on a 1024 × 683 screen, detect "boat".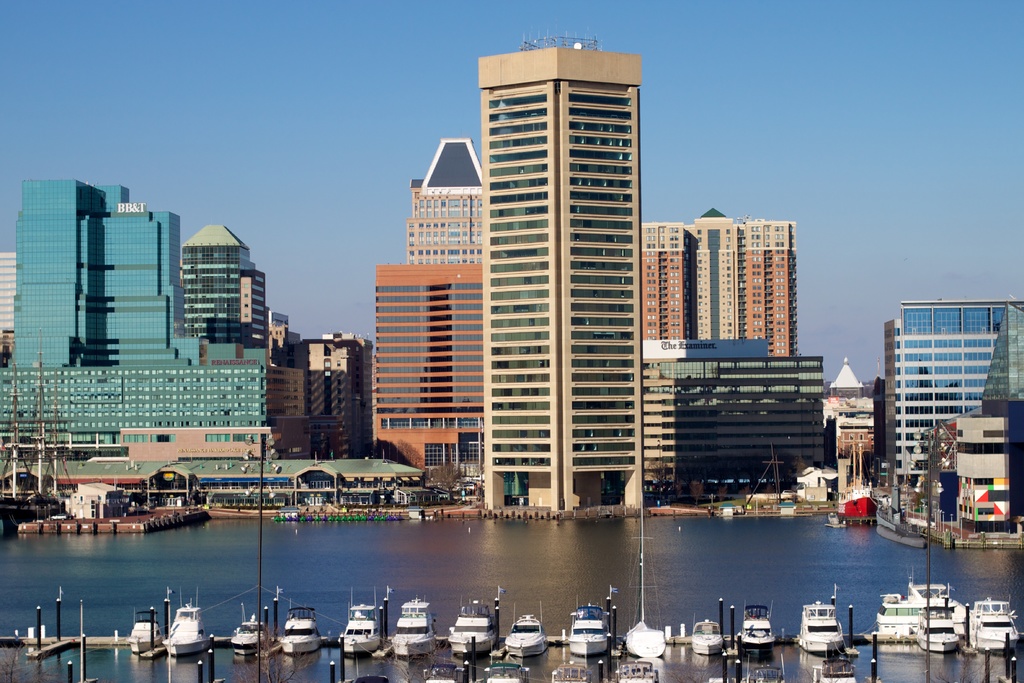
<region>339, 590, 383, 661</region>.
